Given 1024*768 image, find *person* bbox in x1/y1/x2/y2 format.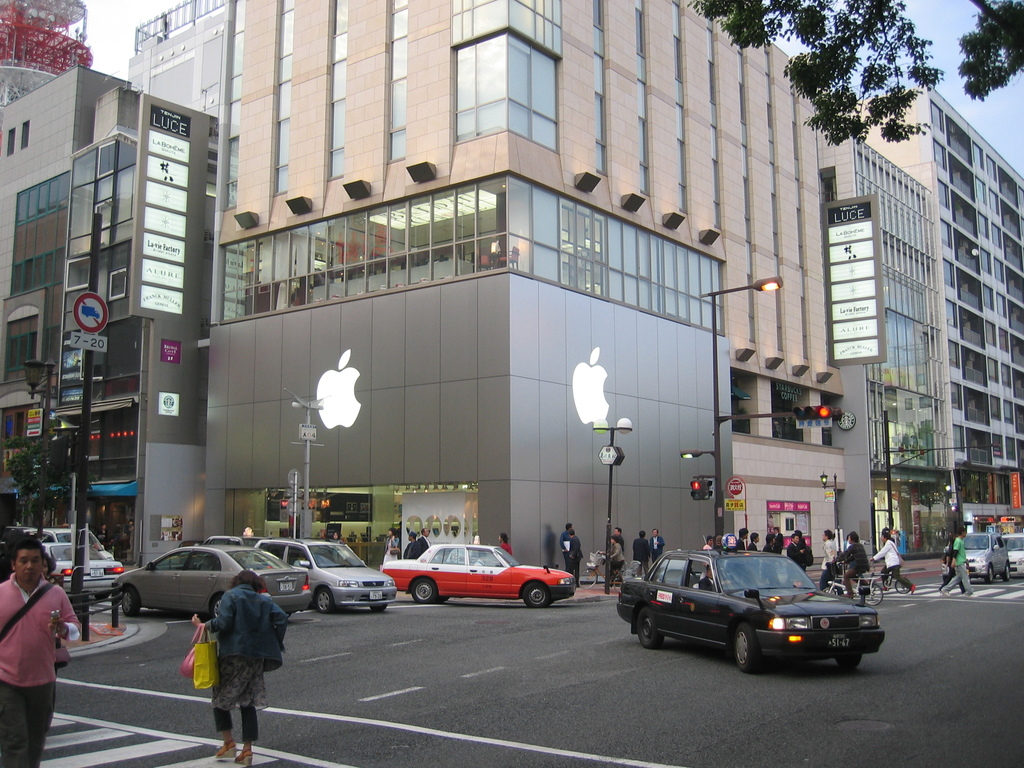
835/531/868/596.
